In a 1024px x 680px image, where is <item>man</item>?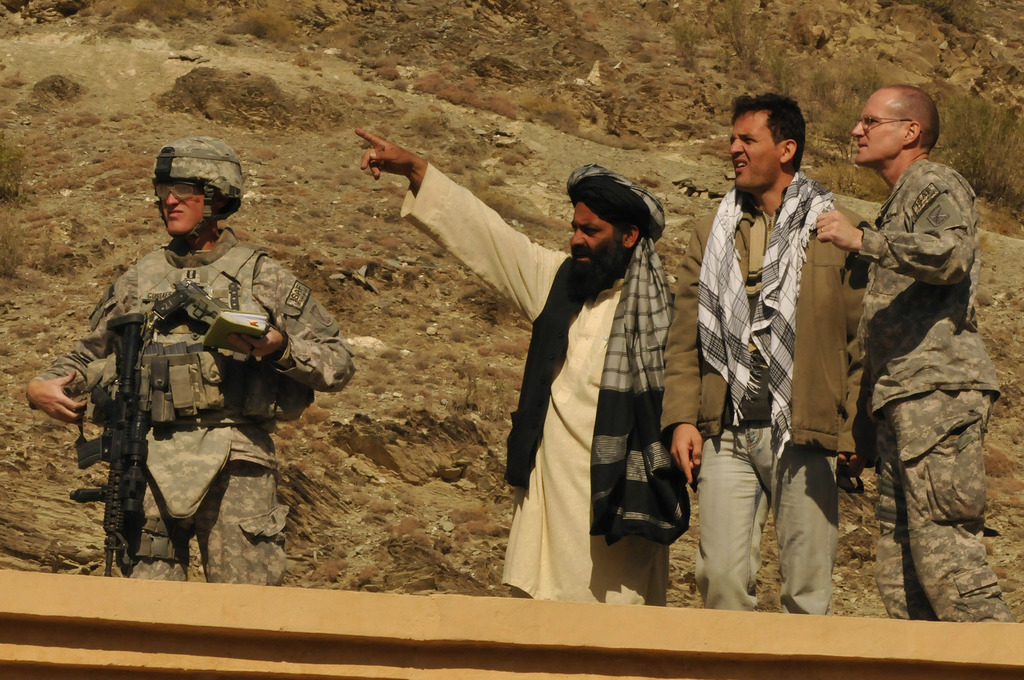
834:81:1008:620.
